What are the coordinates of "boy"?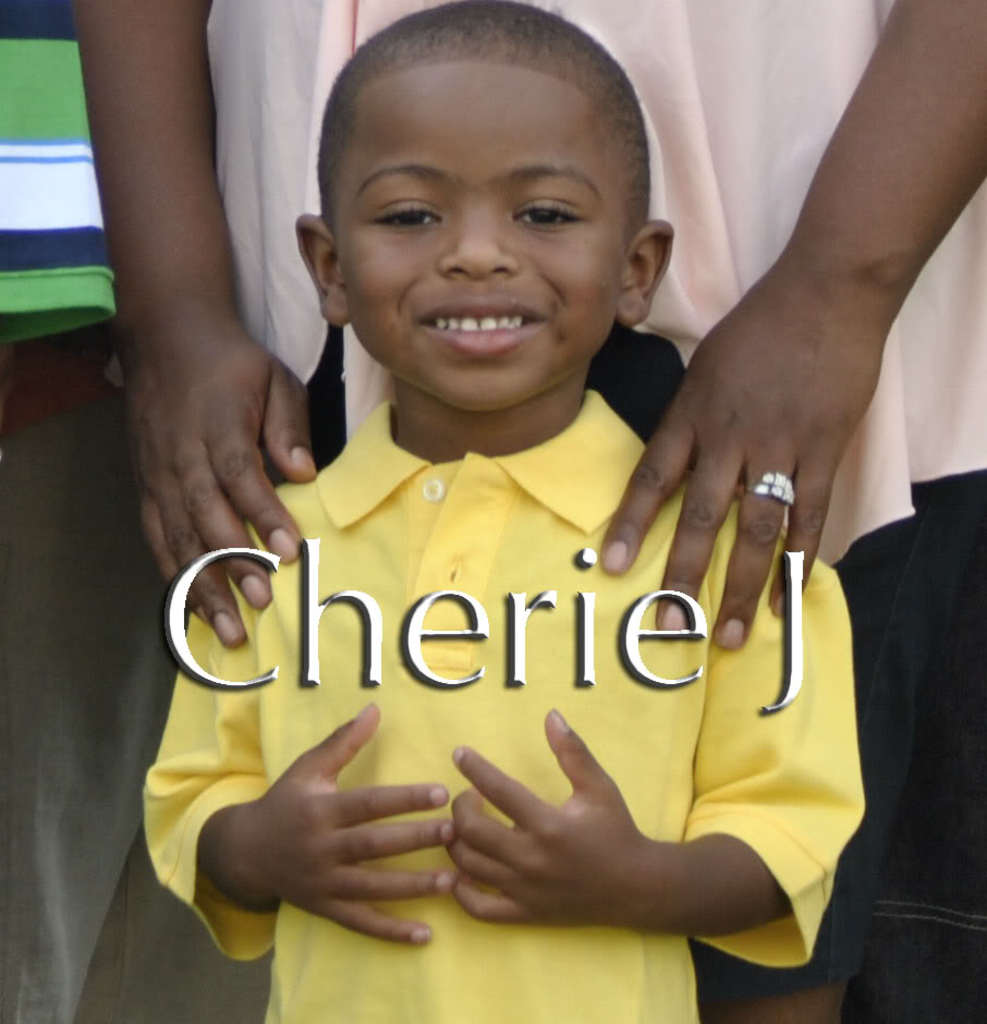
box(115, 0, 895, 1013).
